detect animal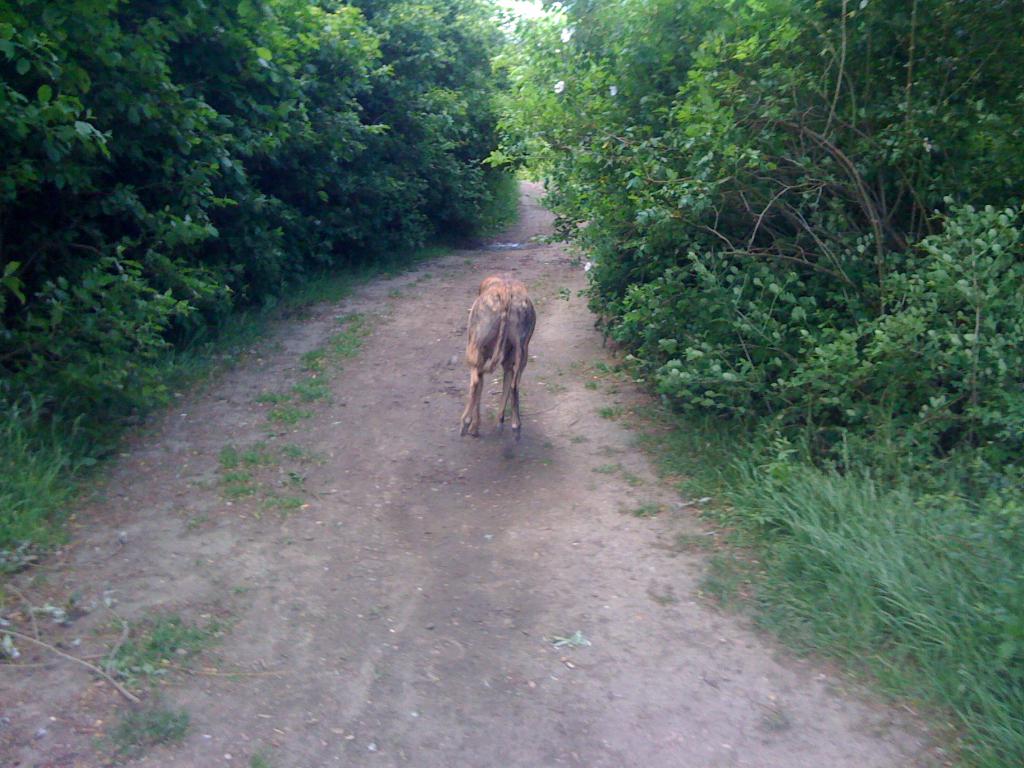
455, 269, 538, 440
